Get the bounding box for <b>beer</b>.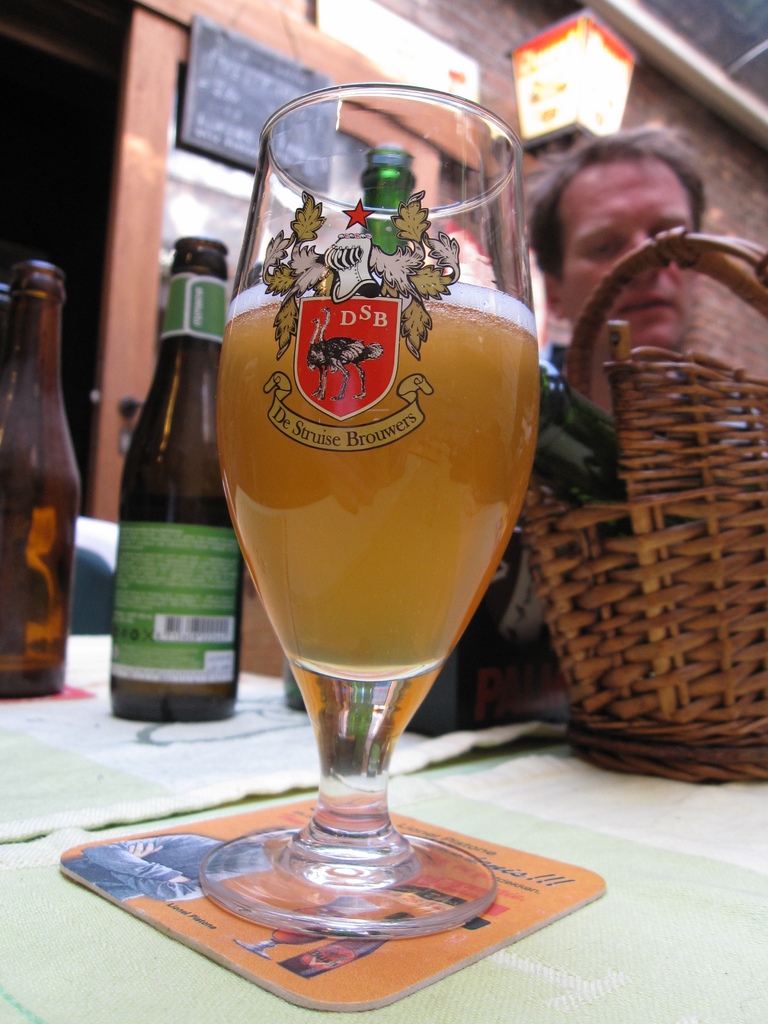
bbox=(105, 239, 238, 725).
